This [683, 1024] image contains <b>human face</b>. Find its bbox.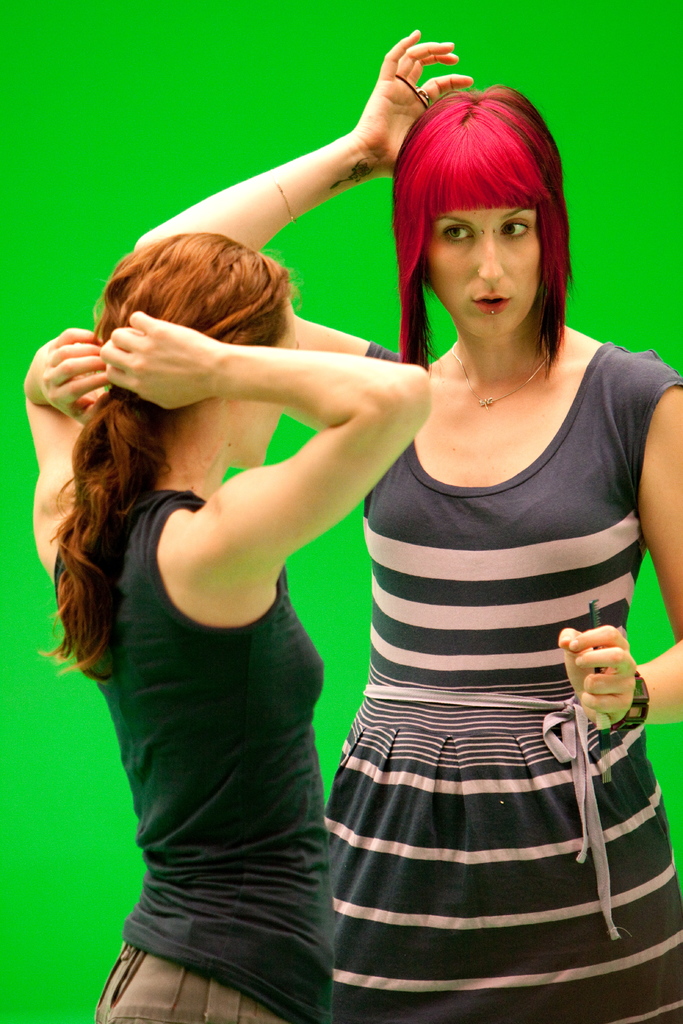
227/297/300/465.
